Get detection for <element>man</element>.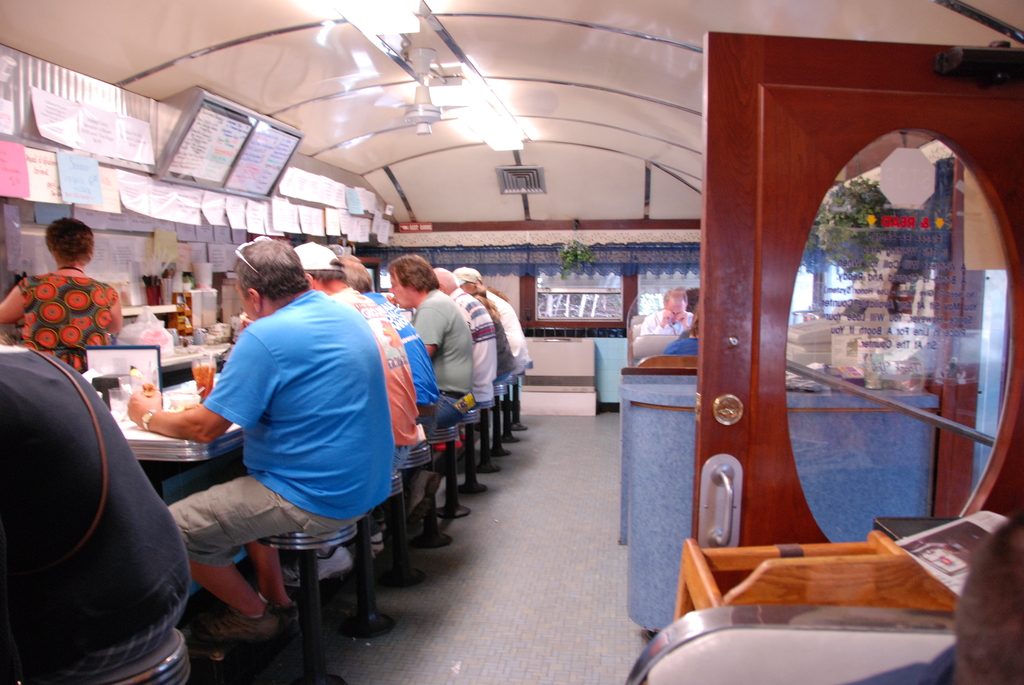
Detection: [left=297, top=243, right=420, bottom=468].
